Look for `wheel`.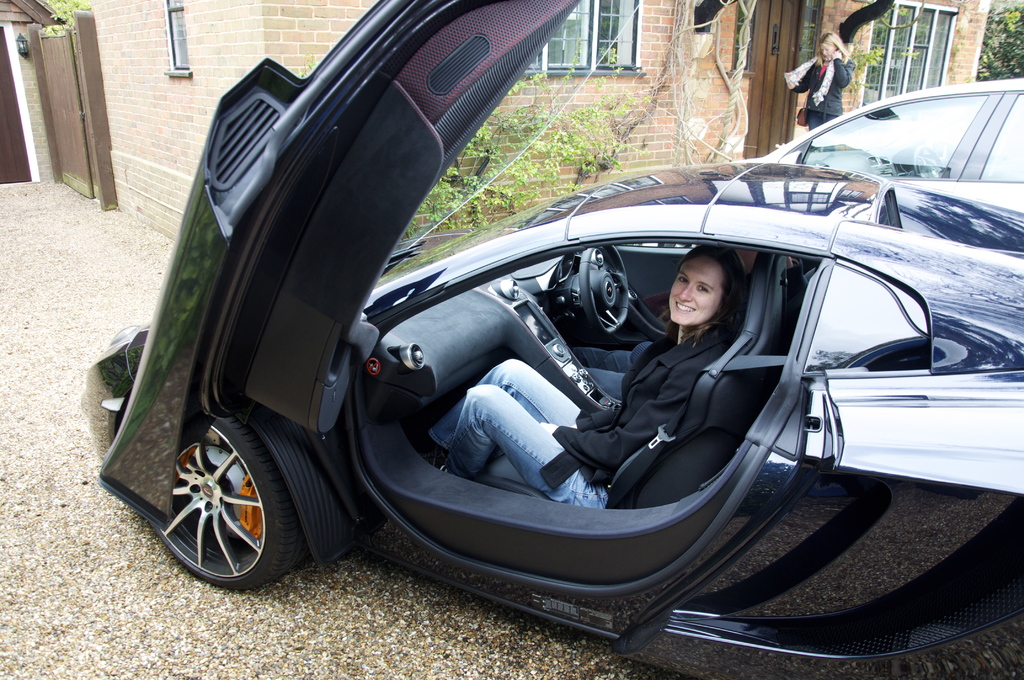
Found: <region>911, 140, 945, 177</region>.
